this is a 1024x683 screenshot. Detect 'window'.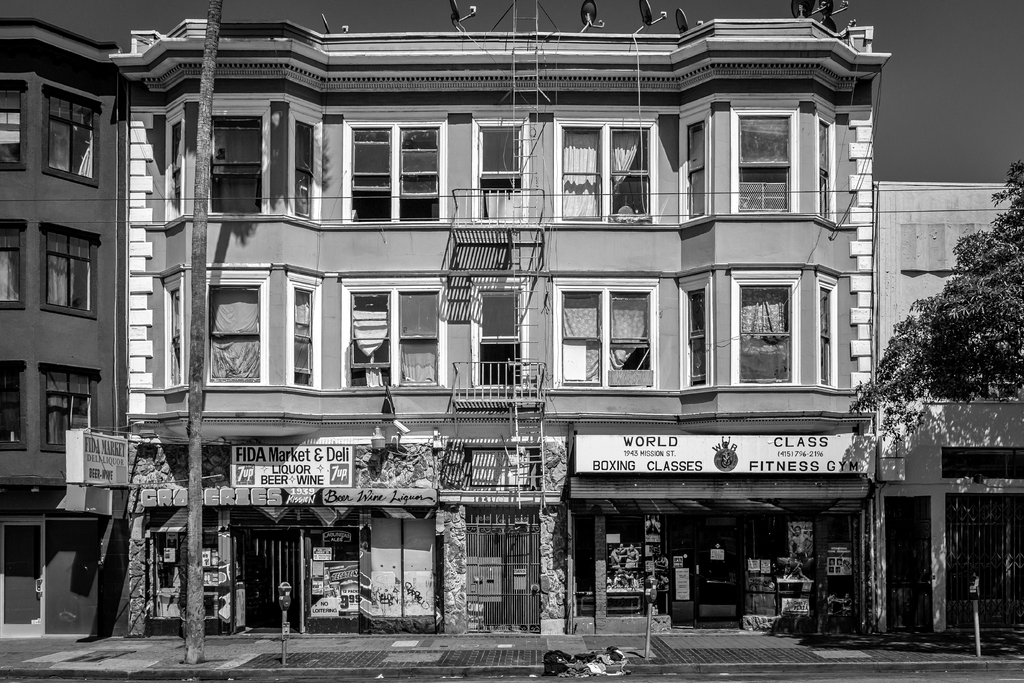
x1=0 y1=350 x2=27 y2=454.
